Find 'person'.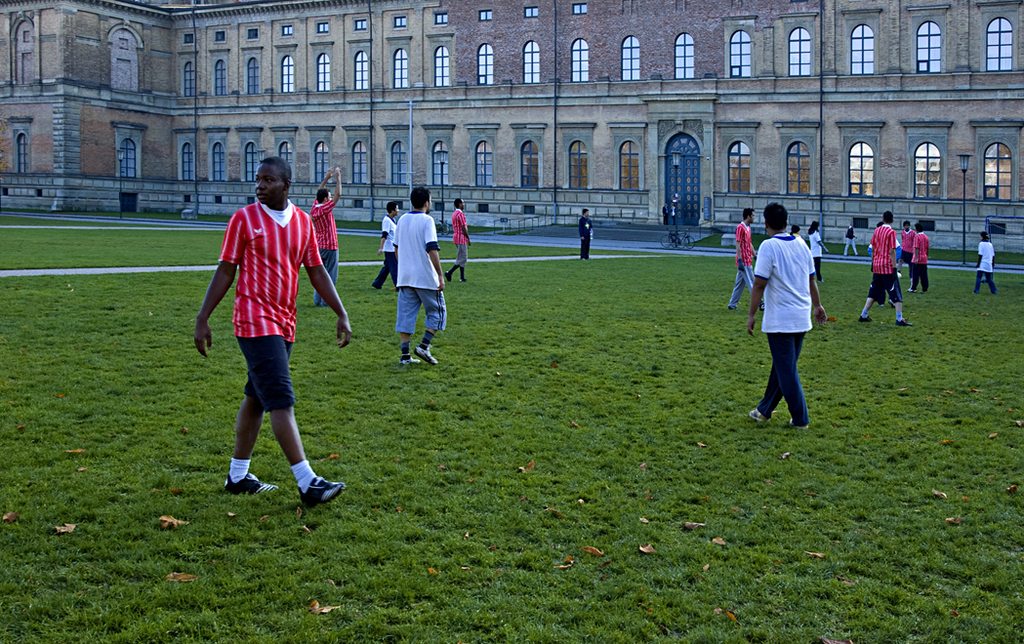
<box>730,202,763,311</box>.
